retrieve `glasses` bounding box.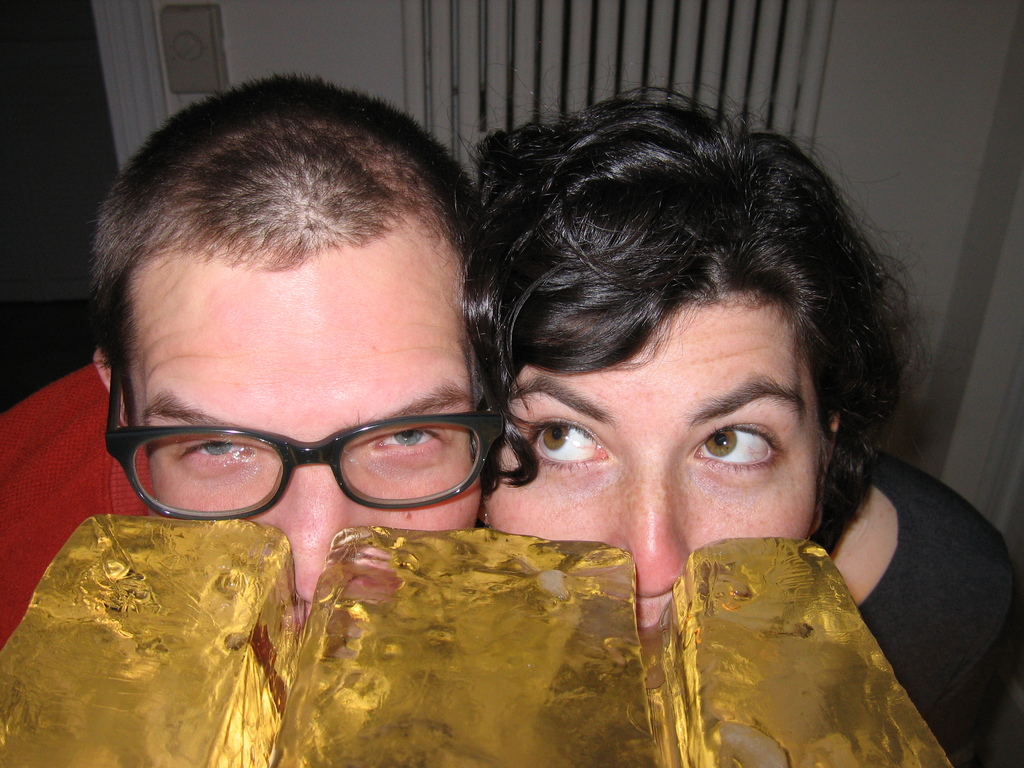
Bounding box: (x1=104, y1=387, x2=504, y2=516).
